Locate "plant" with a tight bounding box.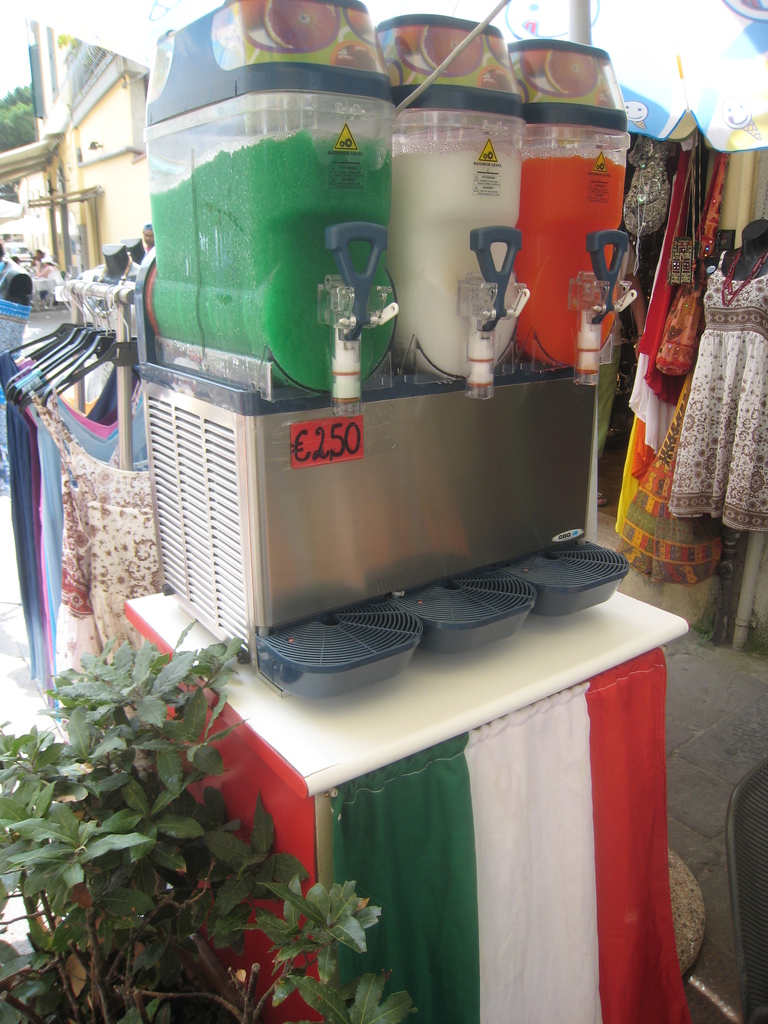
<box>0,622,380,1023</box>.
